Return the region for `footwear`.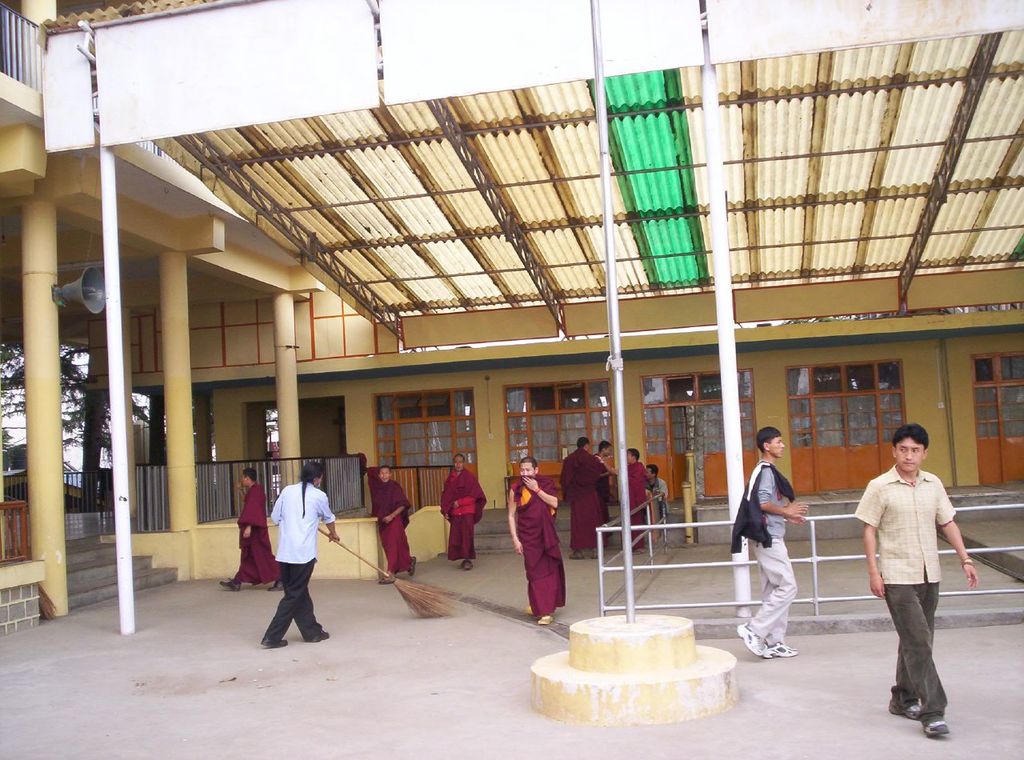
crop(223, 575, 240, 590).
